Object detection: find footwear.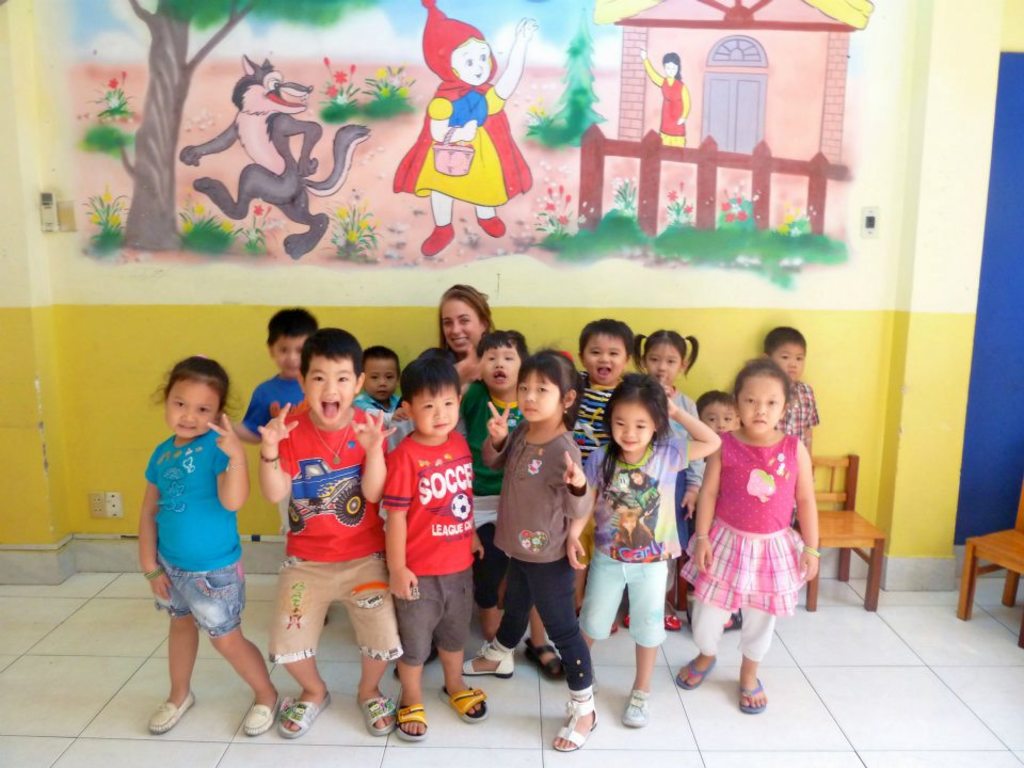
736,678,768,717.
